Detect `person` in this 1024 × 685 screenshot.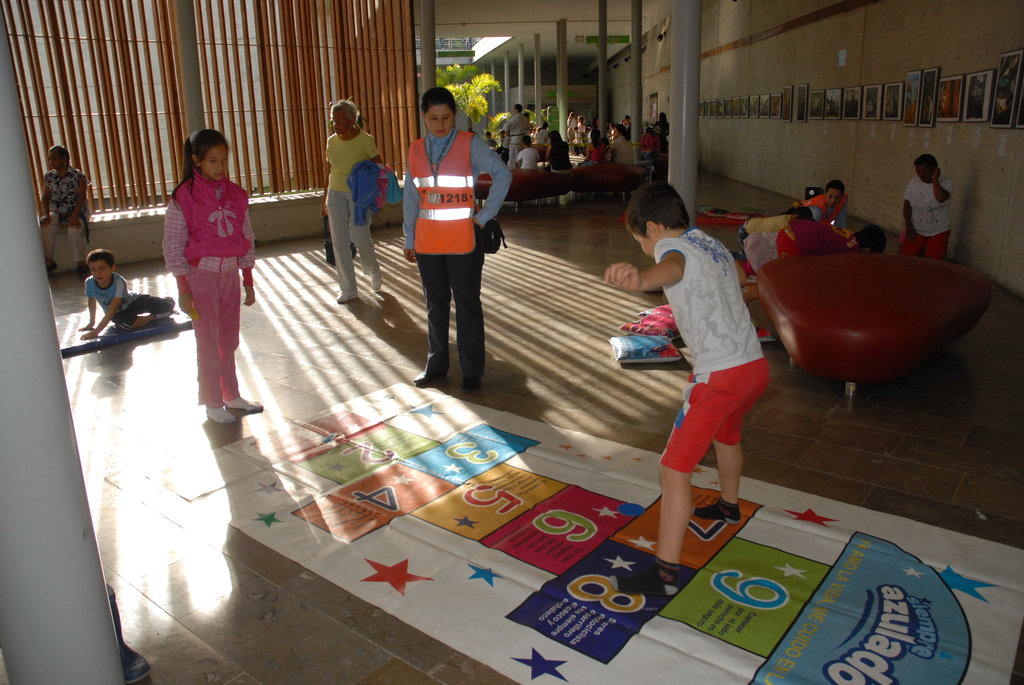
Detection: {"x1": 37, "y1": 143, "x2": 99, "y2": 276}.
